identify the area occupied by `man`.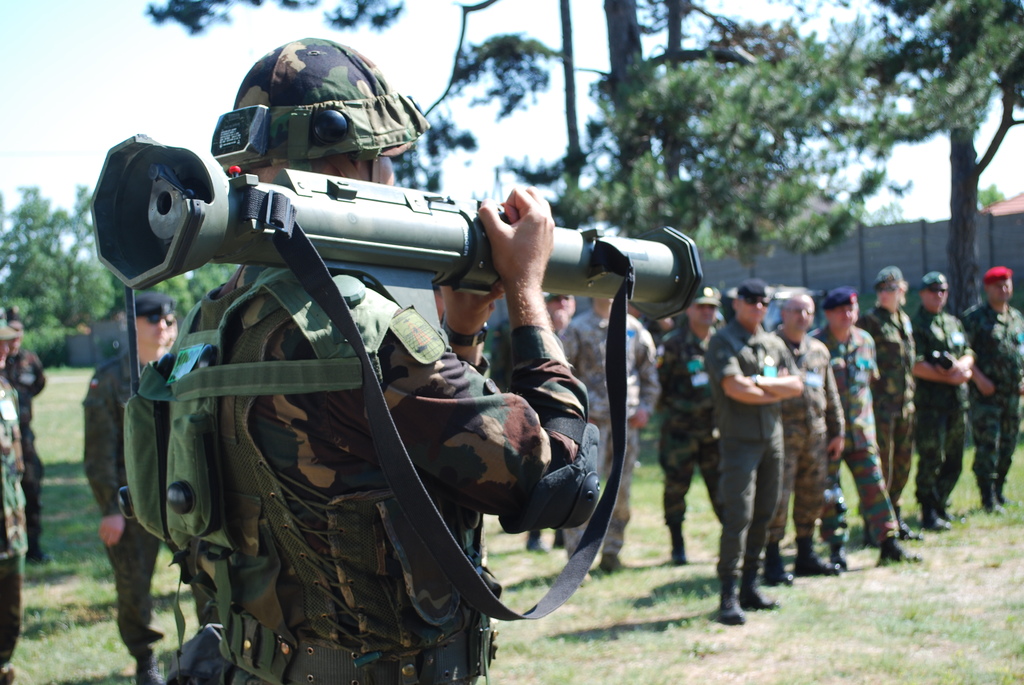
Area: (810, 285, 932, 576).
